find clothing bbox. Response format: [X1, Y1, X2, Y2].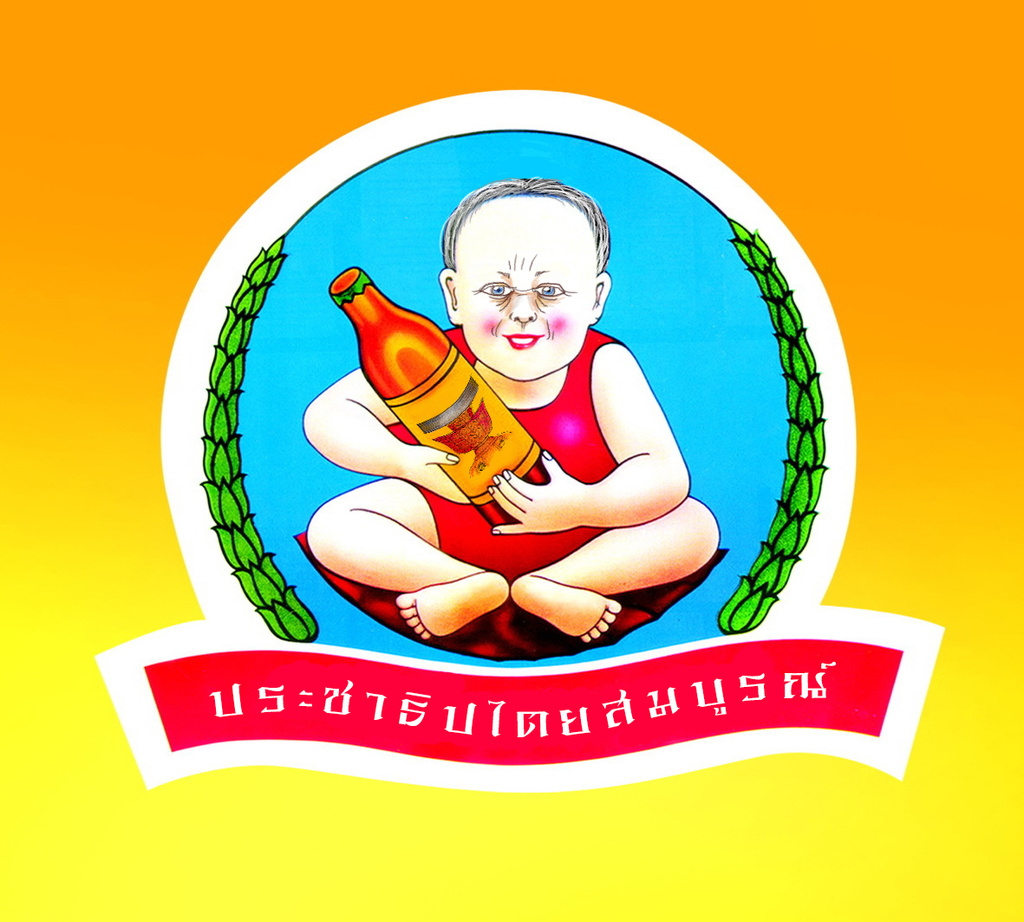
[295, 319, 729, 663].
